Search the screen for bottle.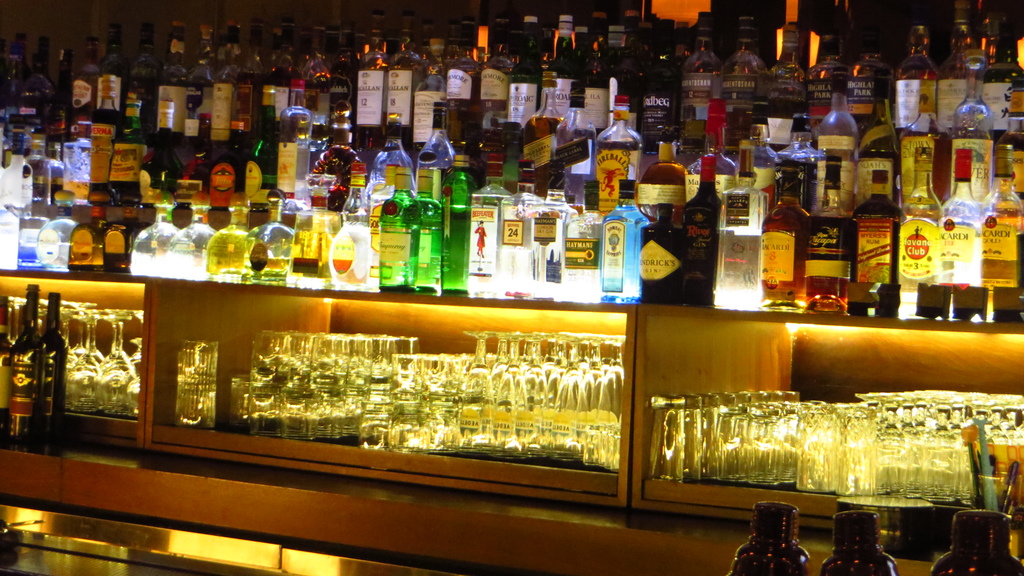
Found at BBox(704, 95, 746, 170).
